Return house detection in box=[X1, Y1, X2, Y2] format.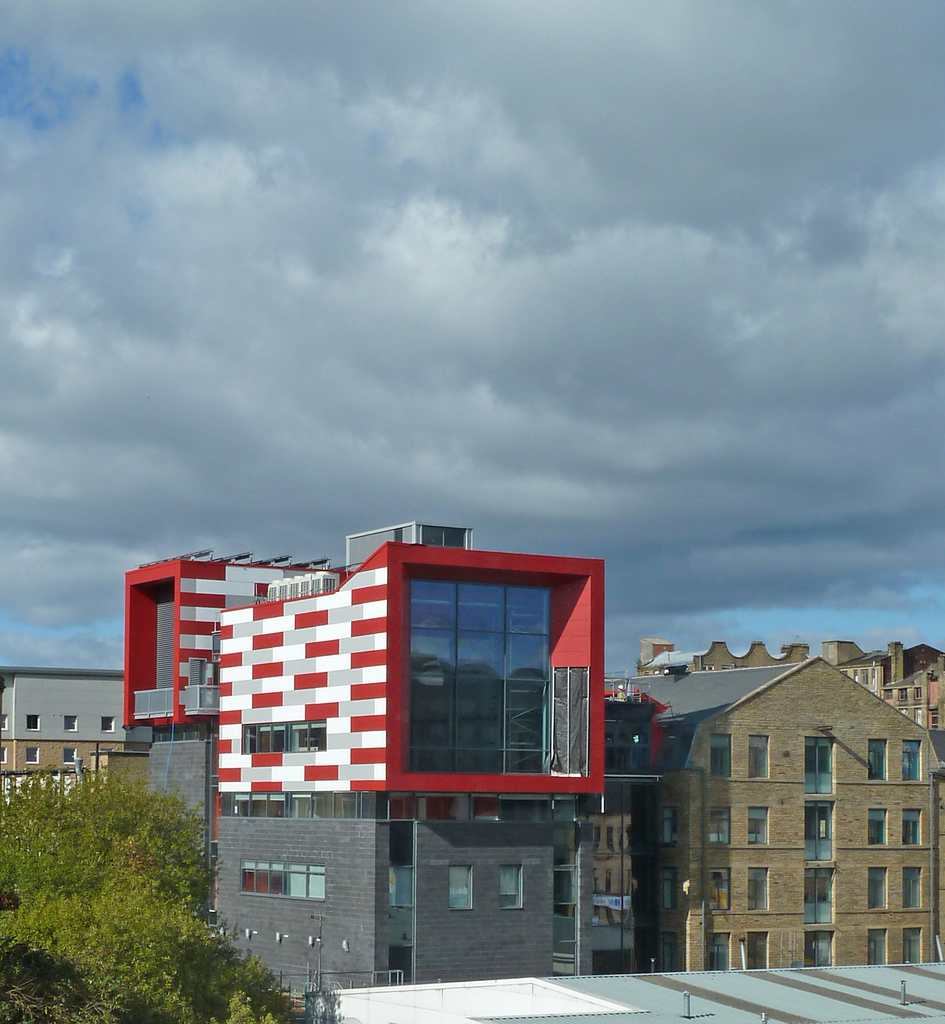
box=[606, 654, 927, 966].
